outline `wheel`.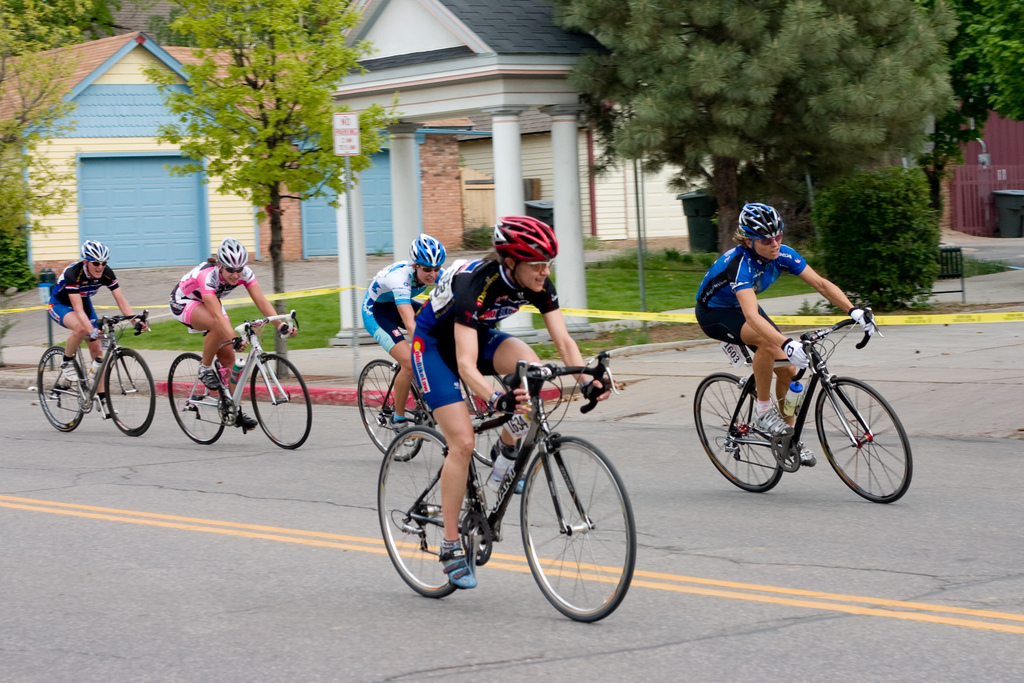
Outline: [x1=697, y1=370, x2=783, y2=493].
